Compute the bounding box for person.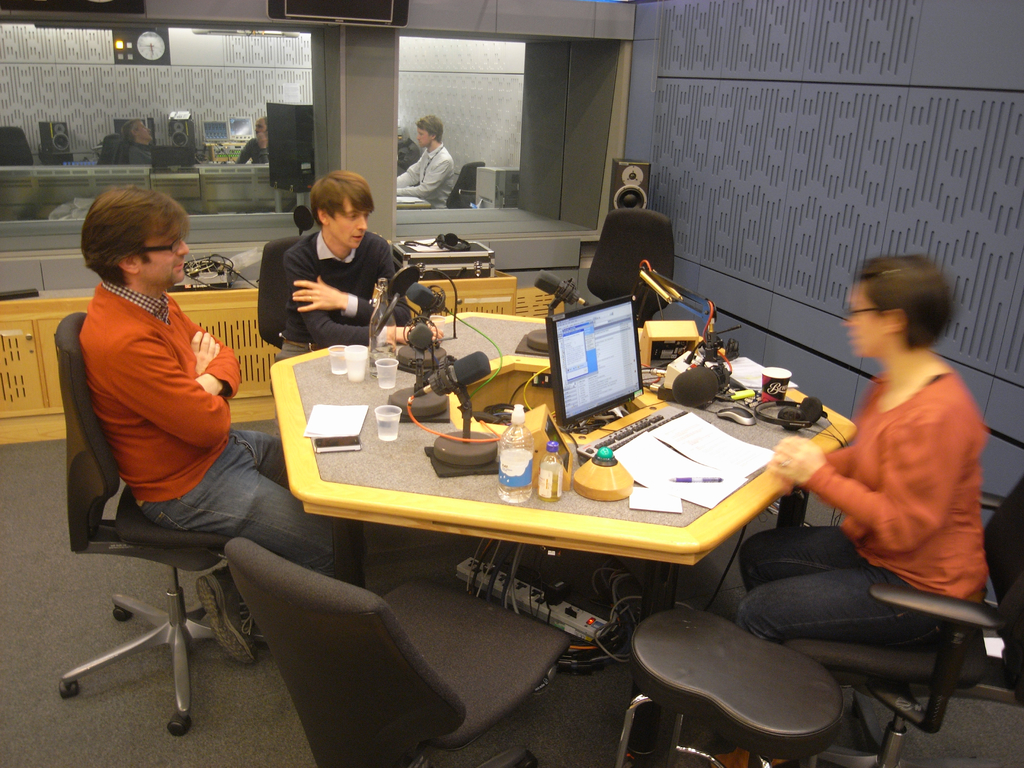
(125, 122, 154, 164).
